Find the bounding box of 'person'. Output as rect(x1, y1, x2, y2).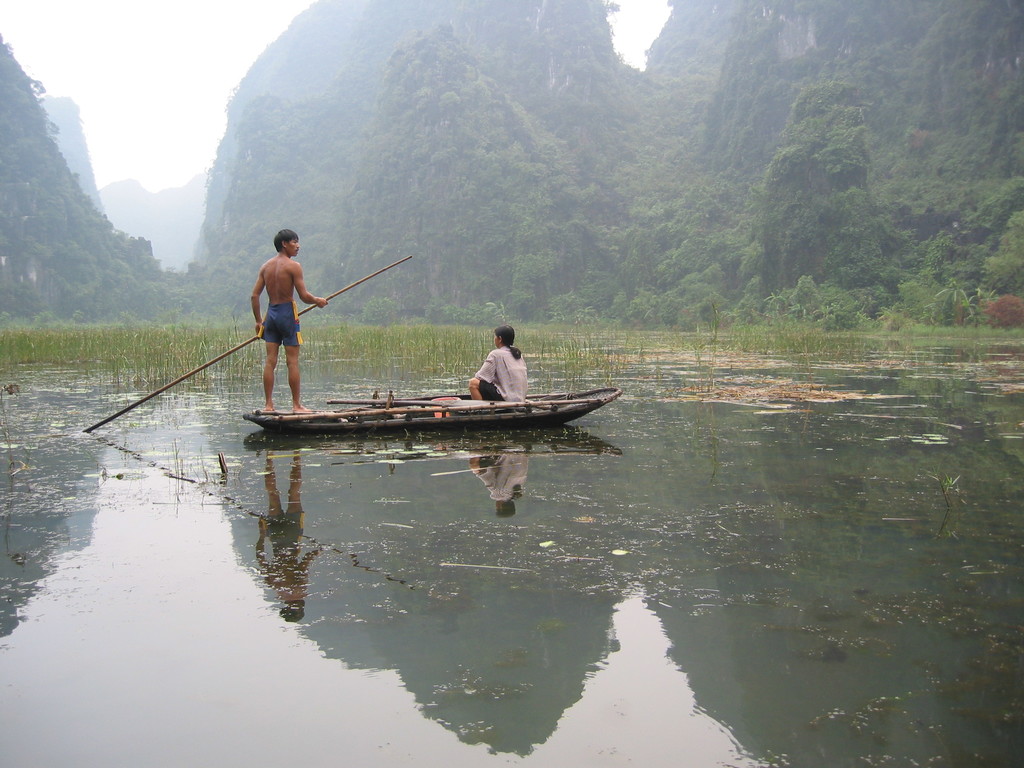
rect(251, 229, 332, 413).
